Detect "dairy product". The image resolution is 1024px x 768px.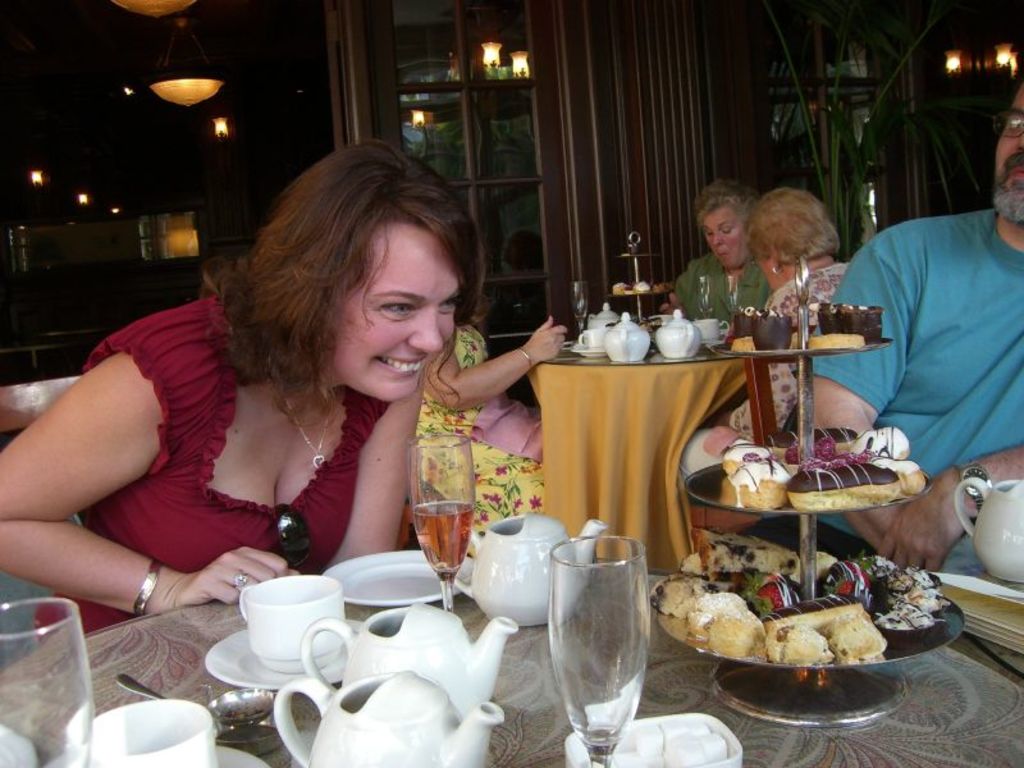
<region>689, 586, 758, 635</region>.
